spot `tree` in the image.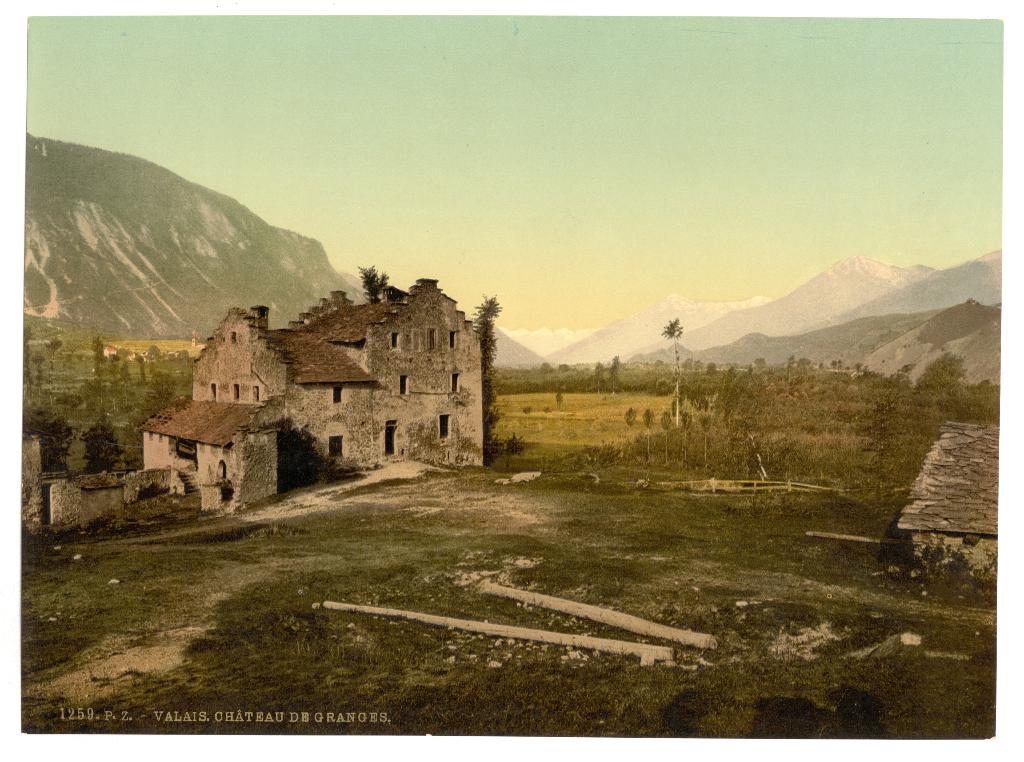
`tree` found at <box>33,348,47,377</box>.
